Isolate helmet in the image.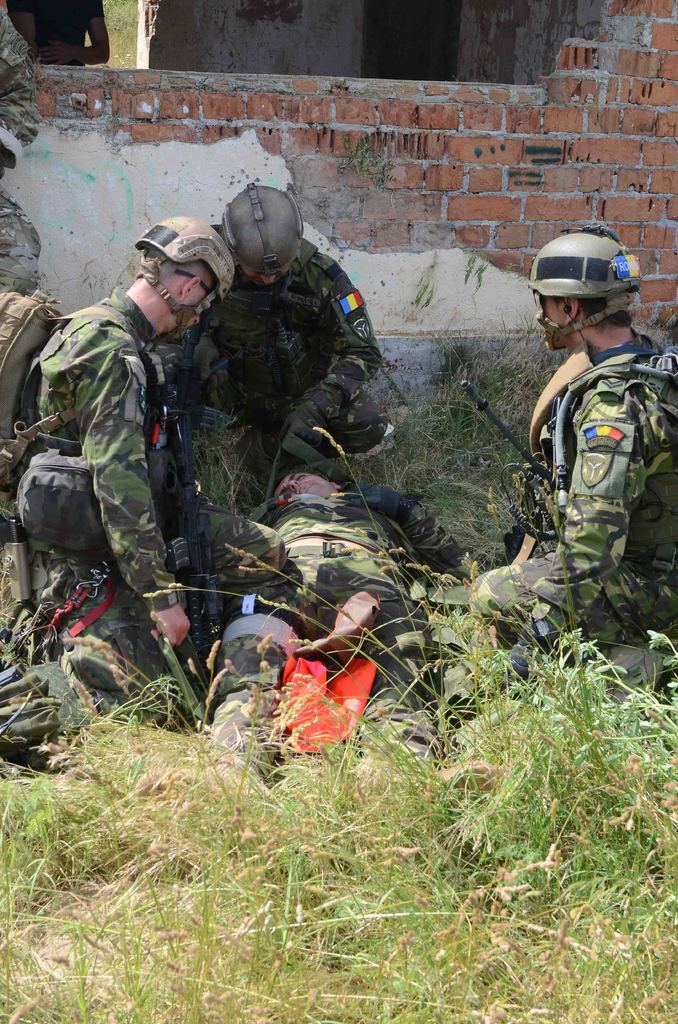
Isolated region: bbox(212, 178, 305, 288).
